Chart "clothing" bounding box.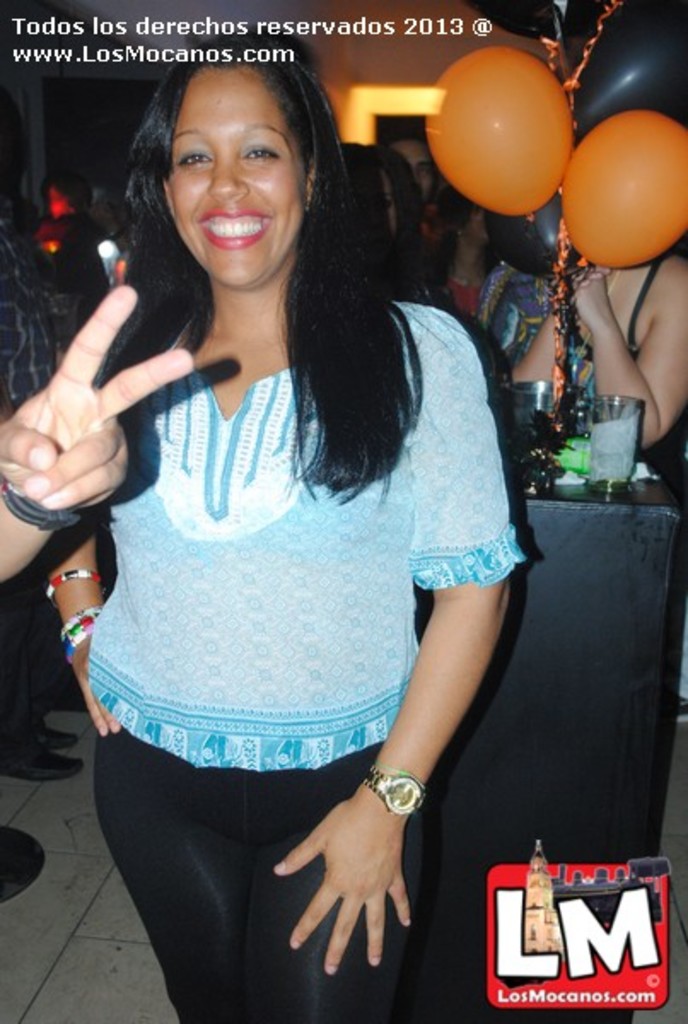
Charted: {"x1": 410, "y1": 247, "x2": 563, "y2": 381}.
